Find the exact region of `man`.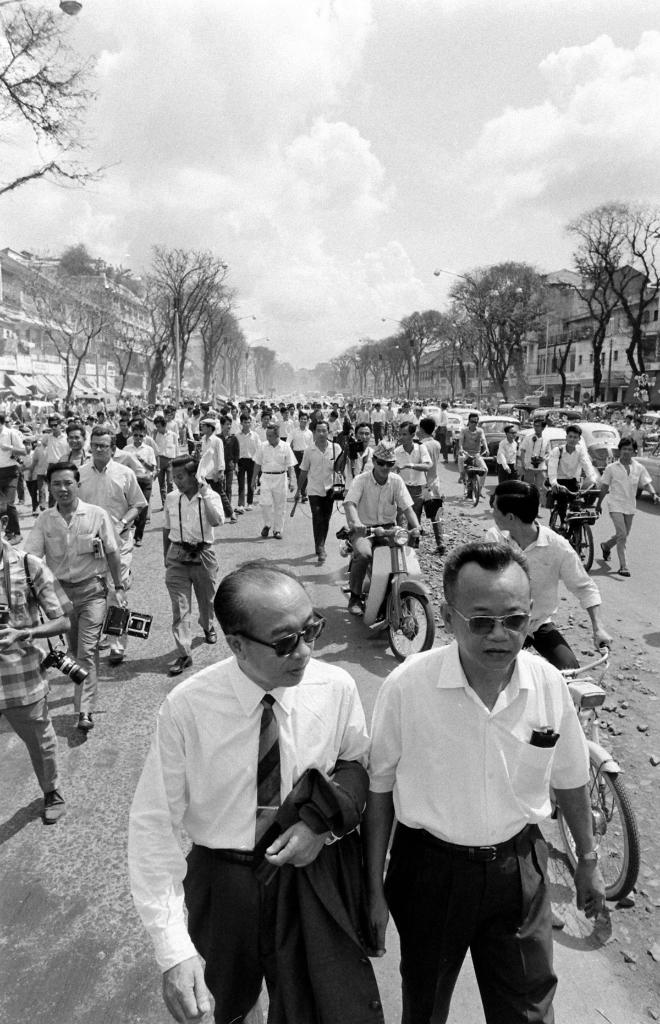
Exact region: rect(156, 413, 185, 502).
